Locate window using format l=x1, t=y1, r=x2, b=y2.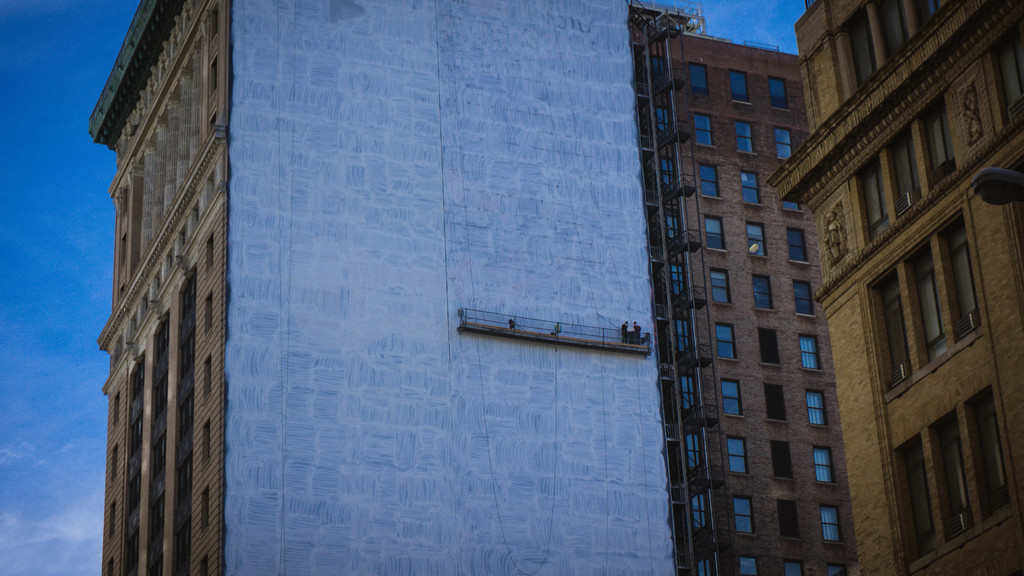
l=871, t=265, r=905, b=388.
